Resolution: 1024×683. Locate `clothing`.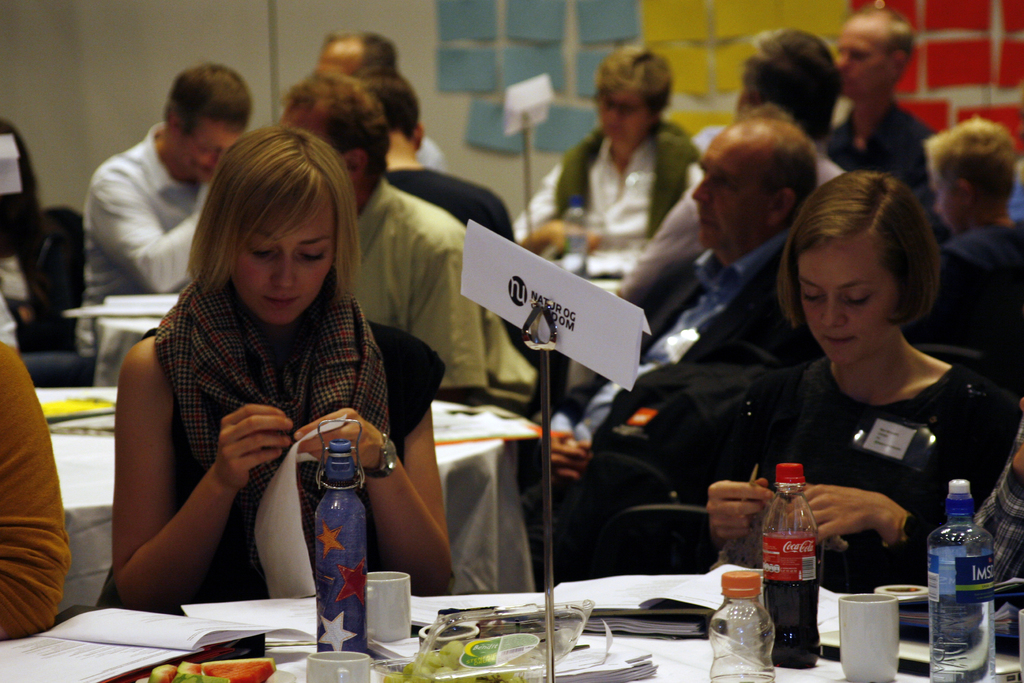
Rect(762, 350, 1023, 597).
